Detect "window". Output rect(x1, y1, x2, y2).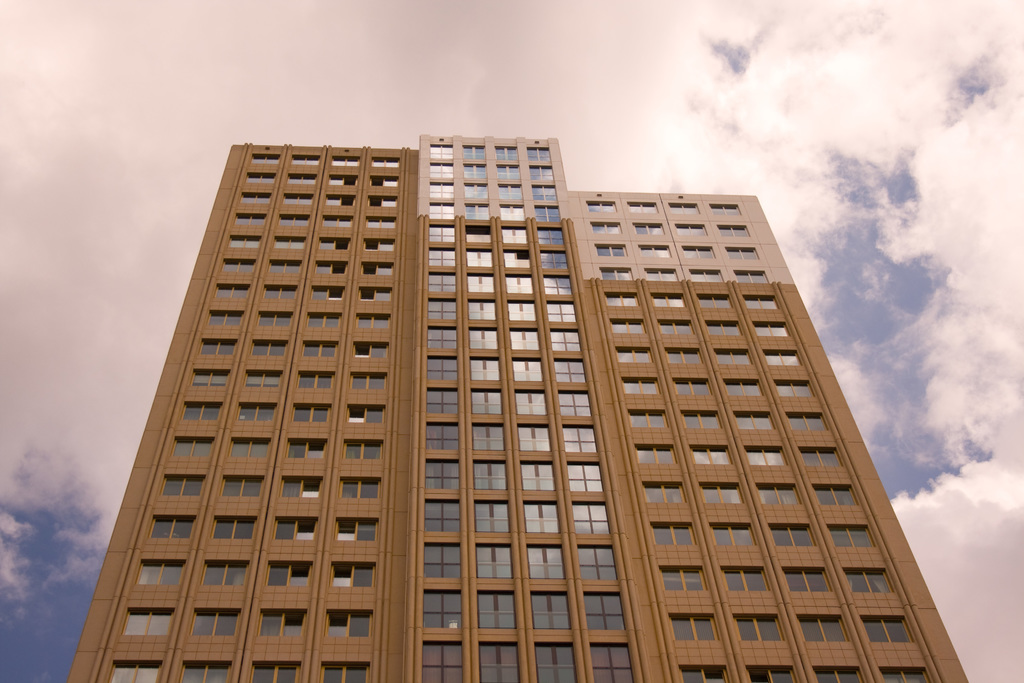
rect(706, 318, 740, 336).
